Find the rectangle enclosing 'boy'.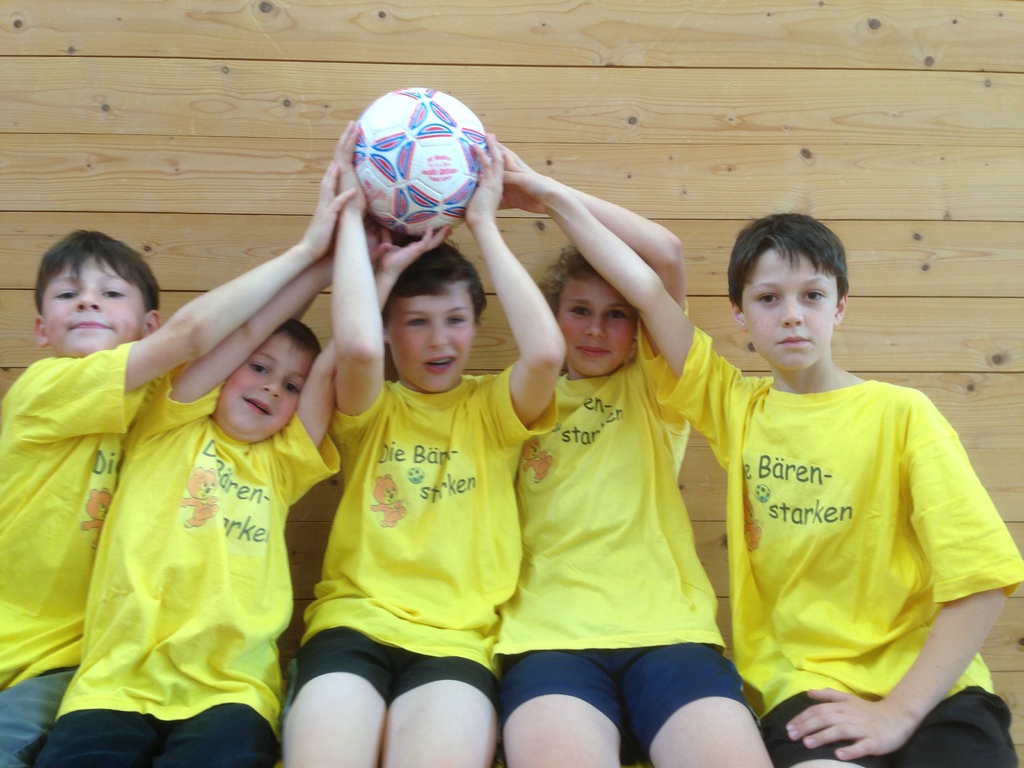
bbox=[282, 122, 567, 767].
